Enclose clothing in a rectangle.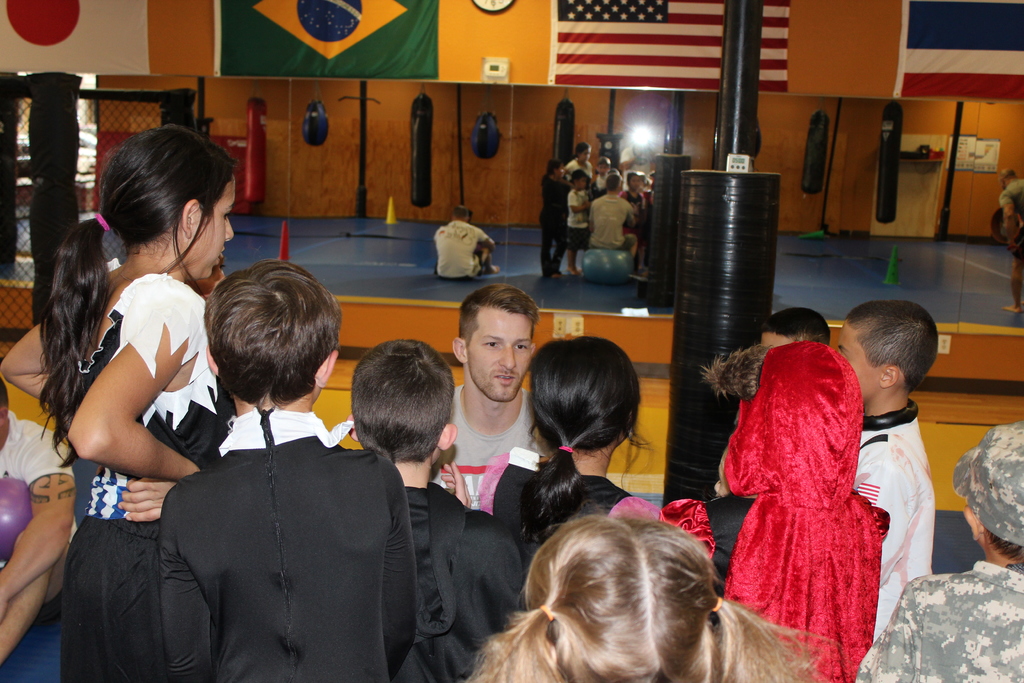
pyautogui.locateOnScreen(432, 219, 492, 279).
